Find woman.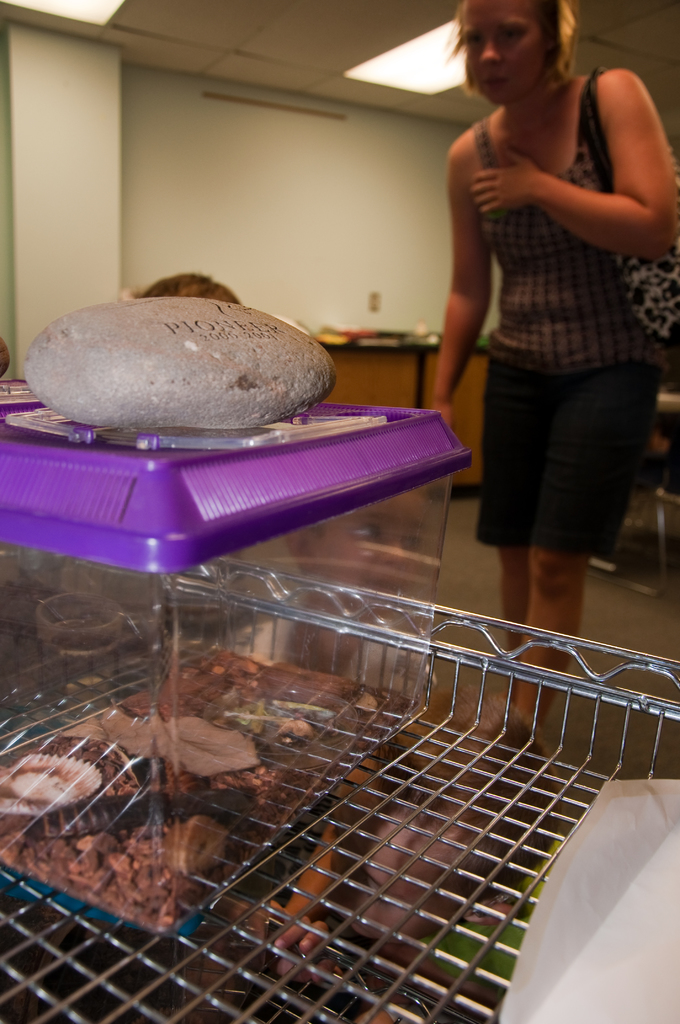
{"left": 423, "top": 0, "right": 679, "bottom": 723}.
